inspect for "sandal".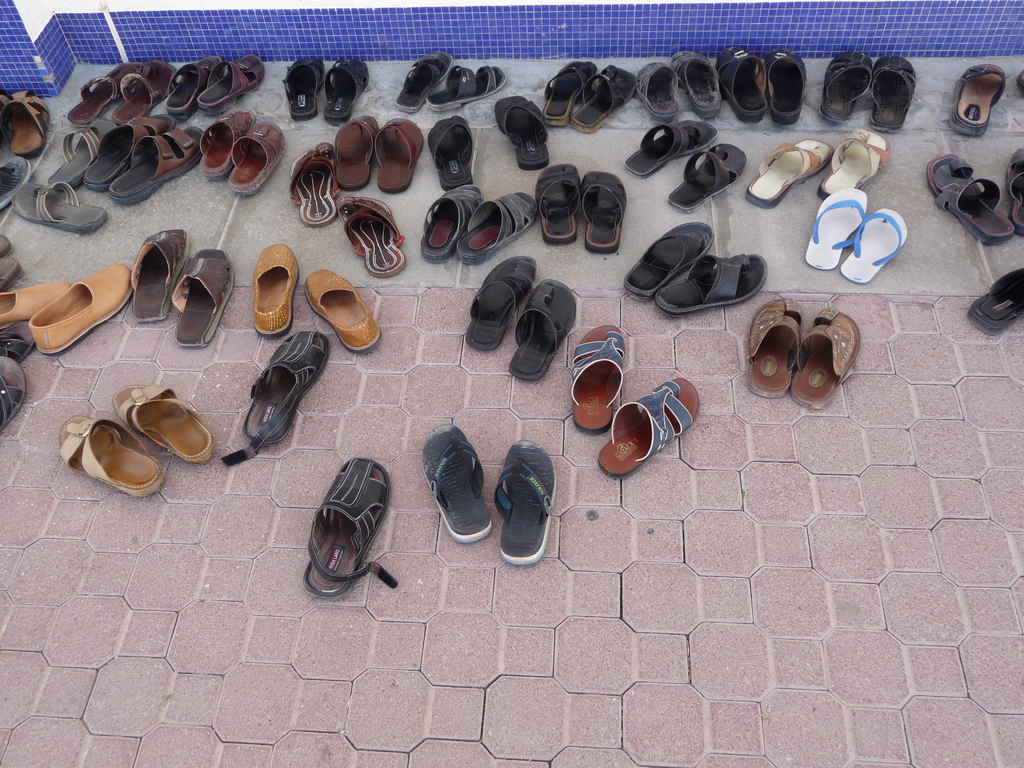
Inspection: x1=831, y1=206, x2=907, y2=280.
